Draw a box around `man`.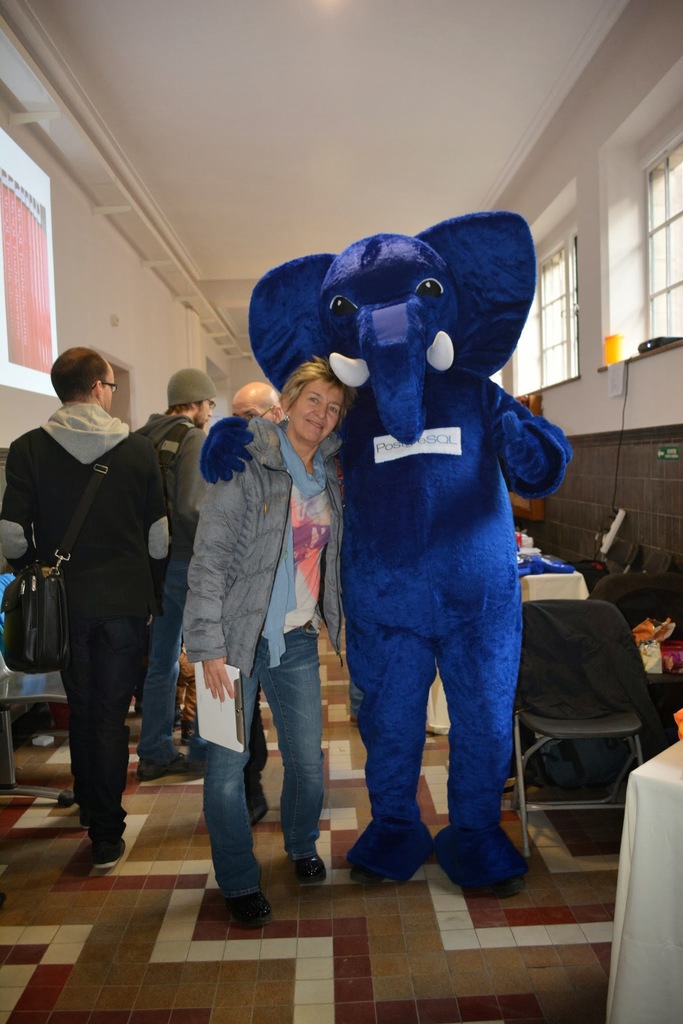
crop(126, 364, 220, 785).
